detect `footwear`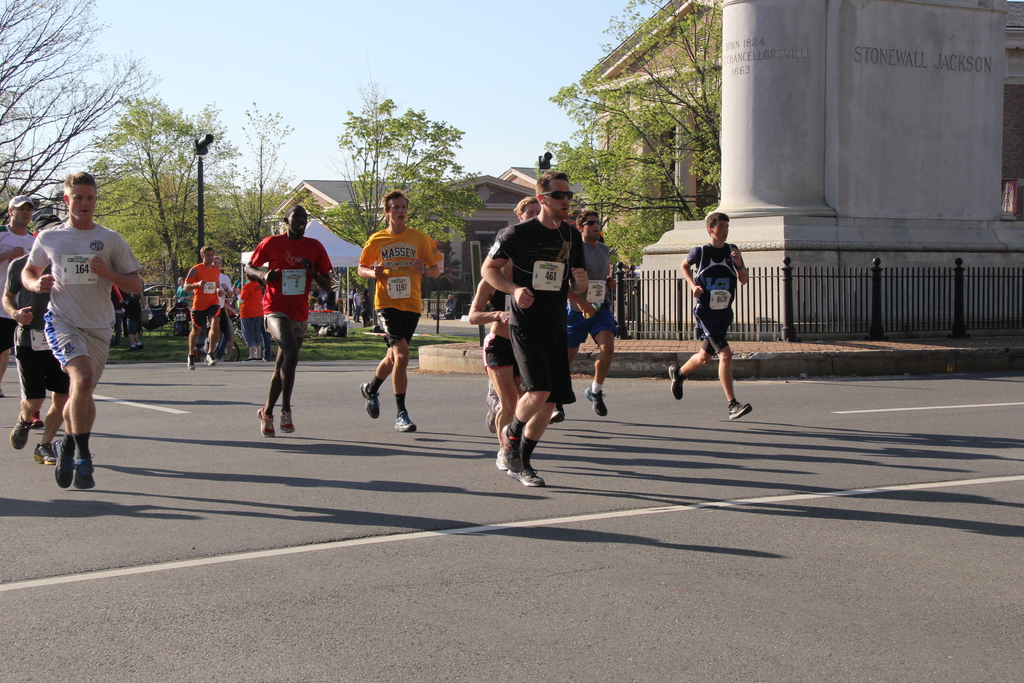
box(127, 347, 135, 352)
